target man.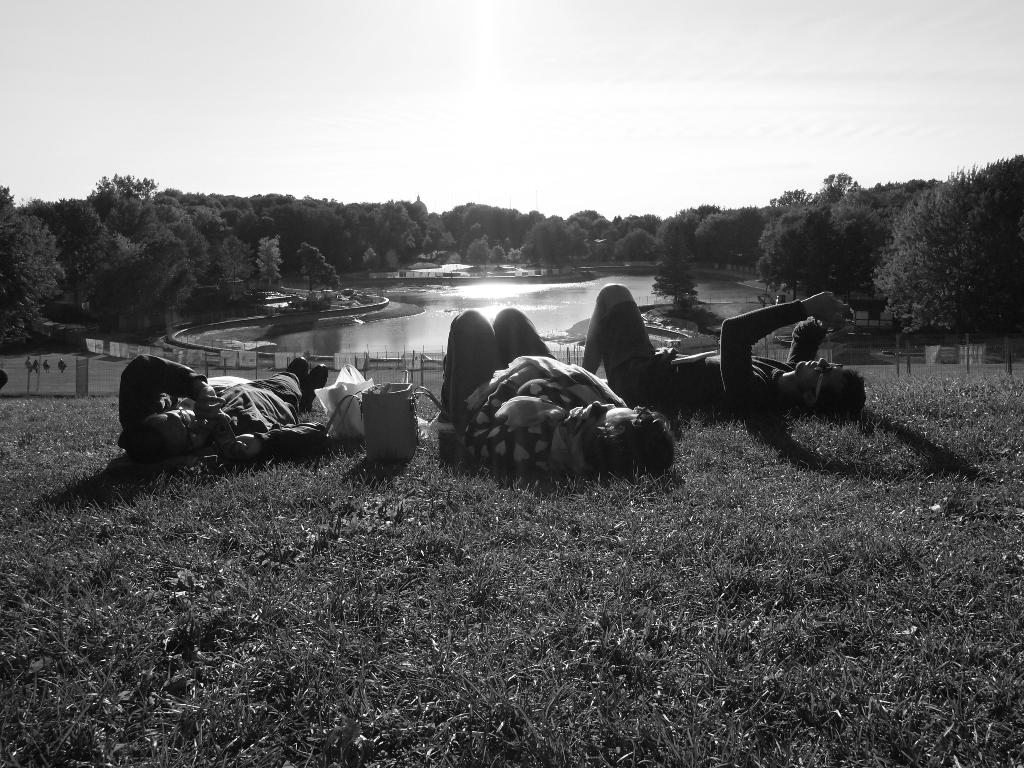
Target region: x1=581 y1=282 x2=867 y2=417.
